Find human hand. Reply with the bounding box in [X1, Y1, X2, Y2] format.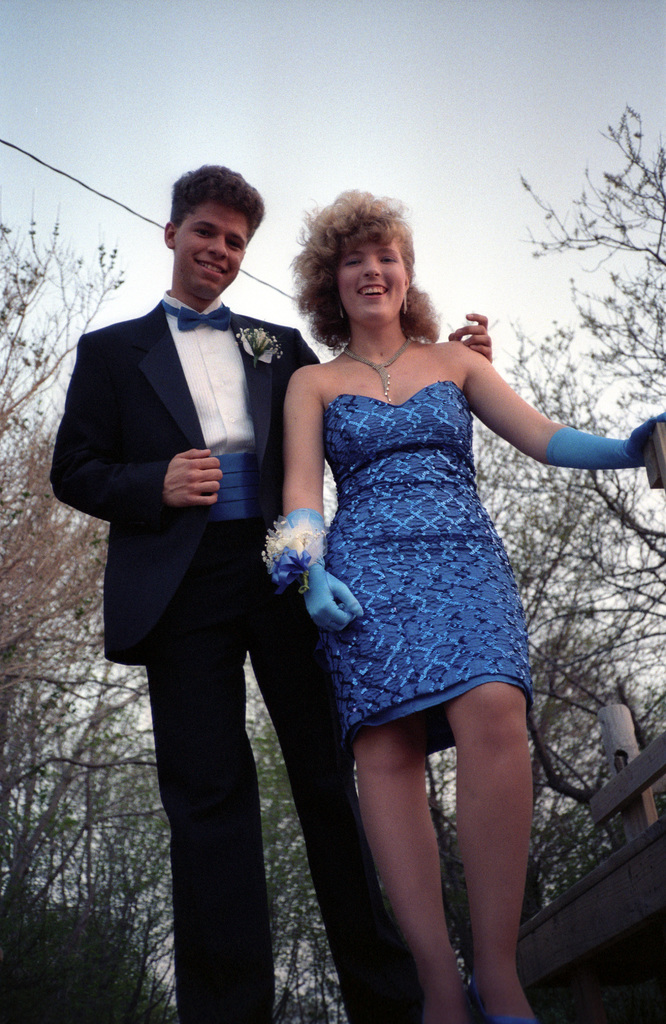
[621, 412, 665, 468].
